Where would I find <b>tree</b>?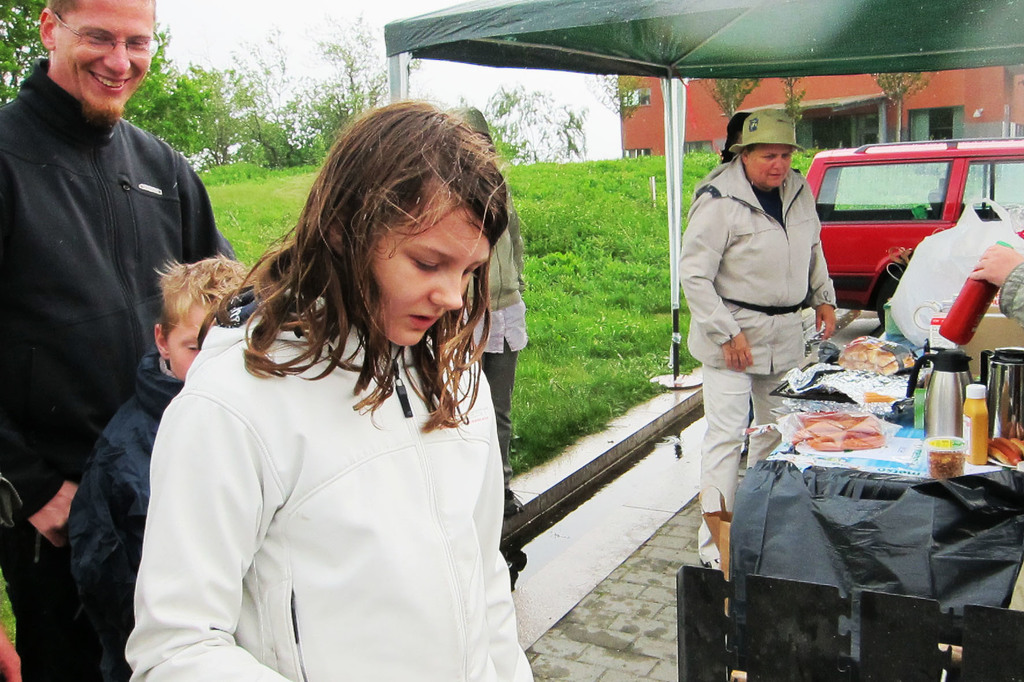
At 585/69/649/162.
